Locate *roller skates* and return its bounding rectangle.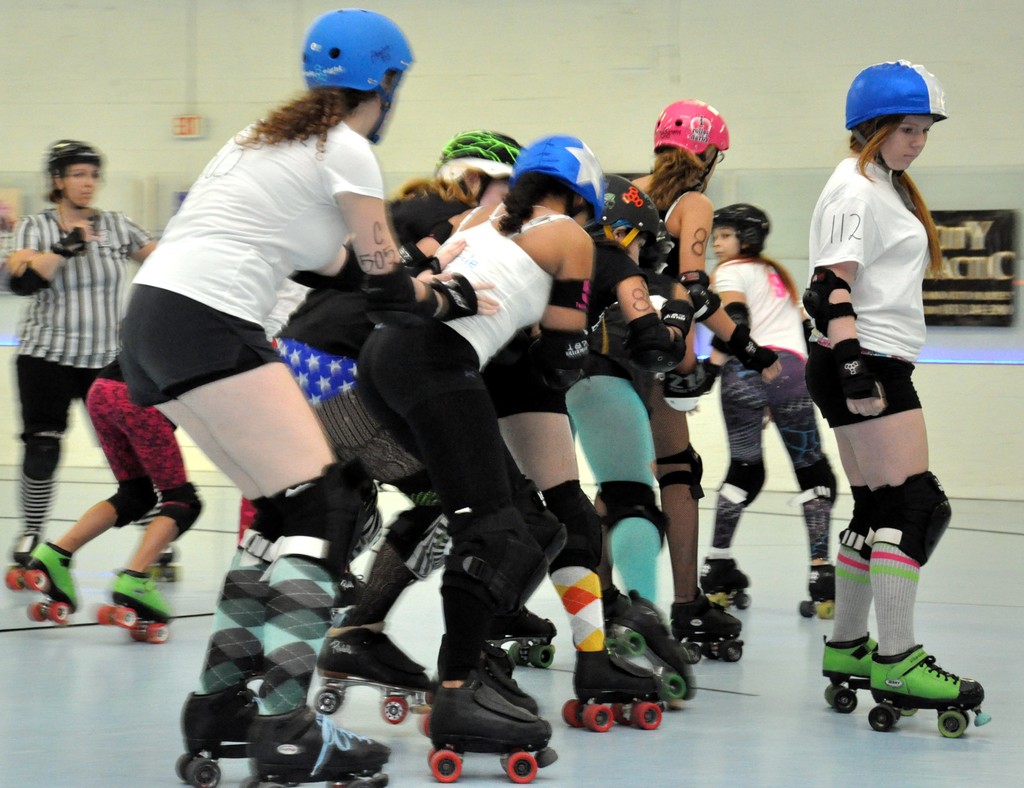
867/641/996/741.
